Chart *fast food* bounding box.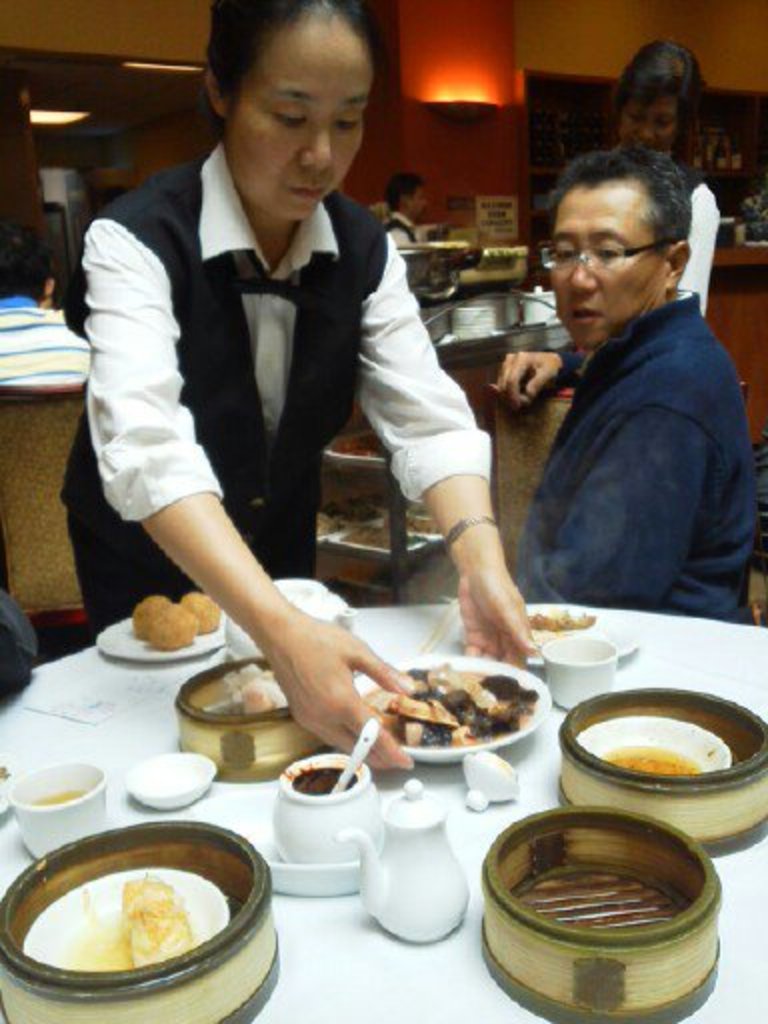
Charted: bbox(372, 656, 534, 764).
